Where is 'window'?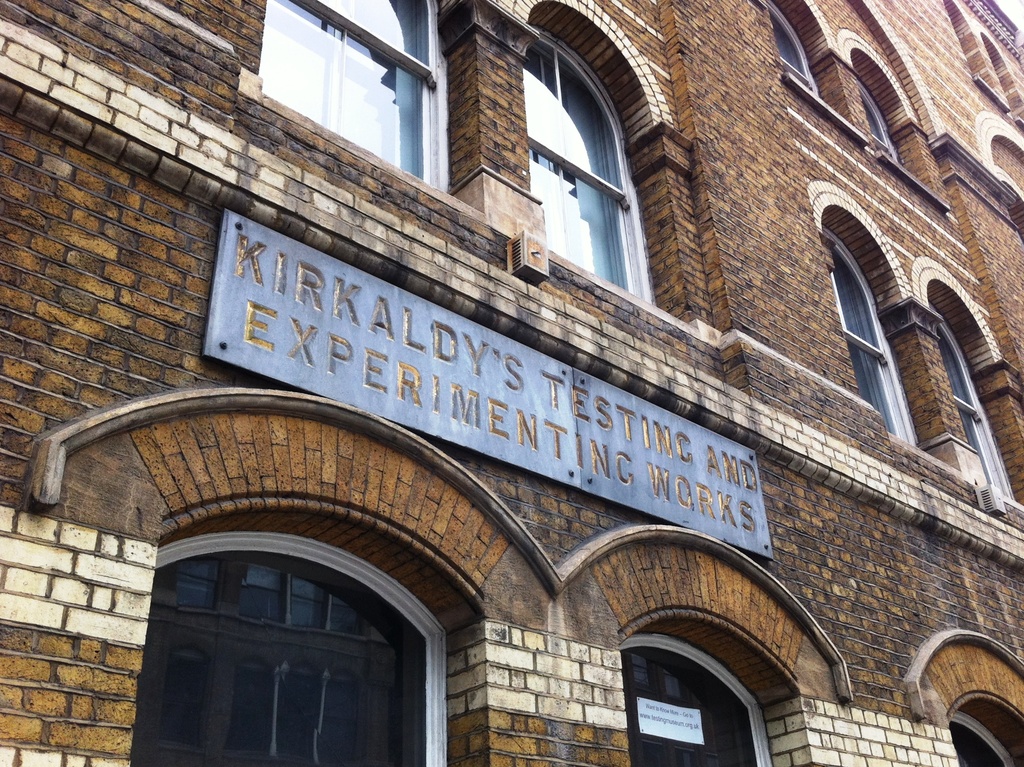
143 534 446 766.
